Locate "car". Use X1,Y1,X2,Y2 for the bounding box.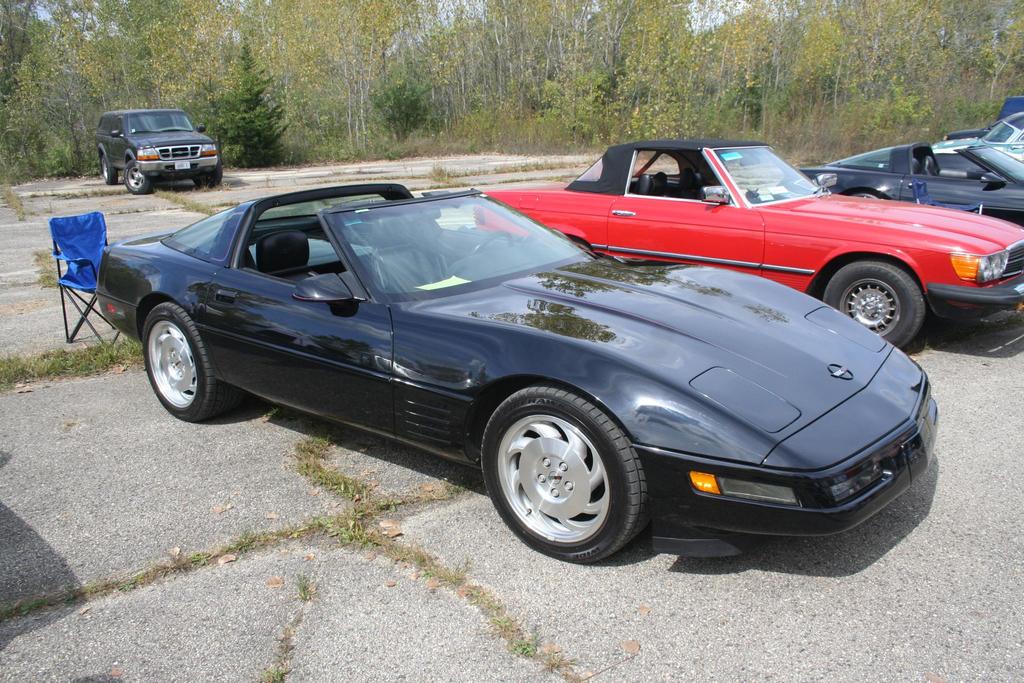
477,135,1023,353.
